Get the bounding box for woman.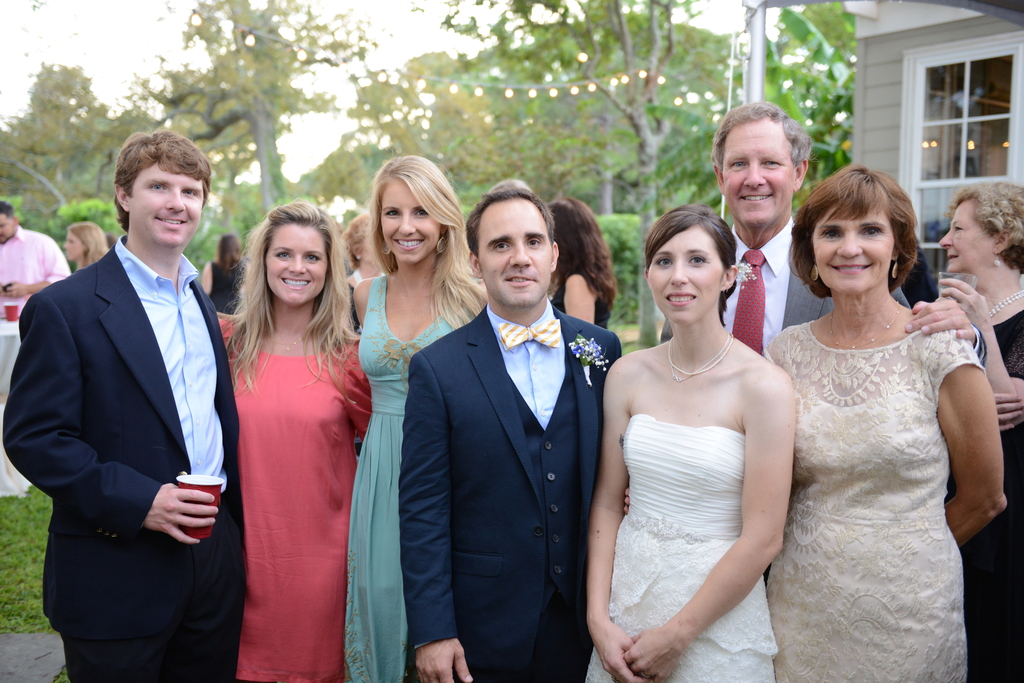
Rect(351, 155, 488, 682).
